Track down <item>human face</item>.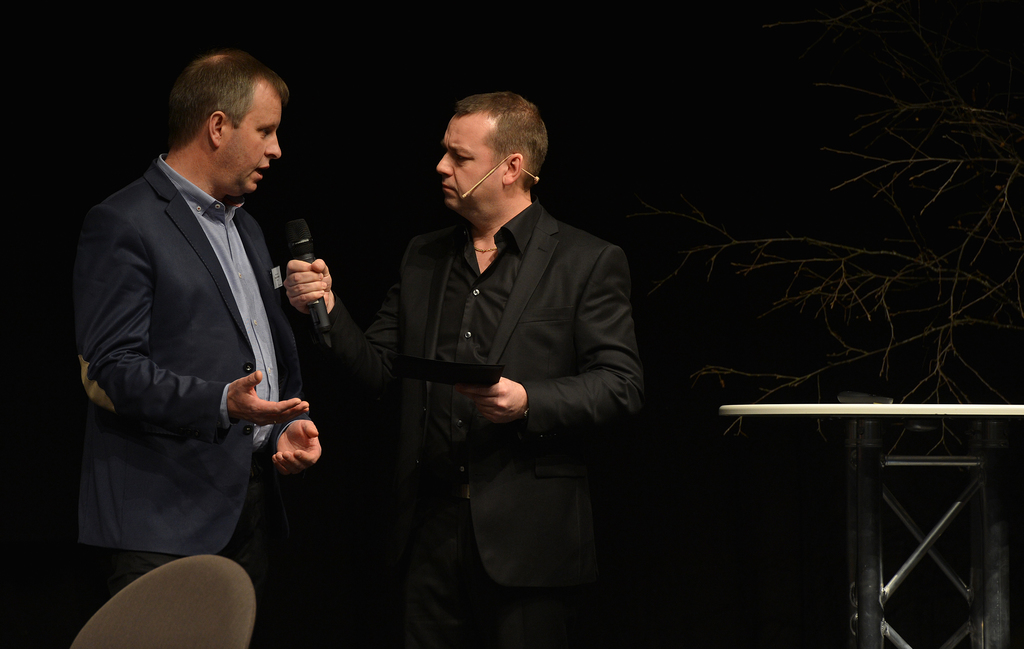
Tracked to 433/113/500/207.
